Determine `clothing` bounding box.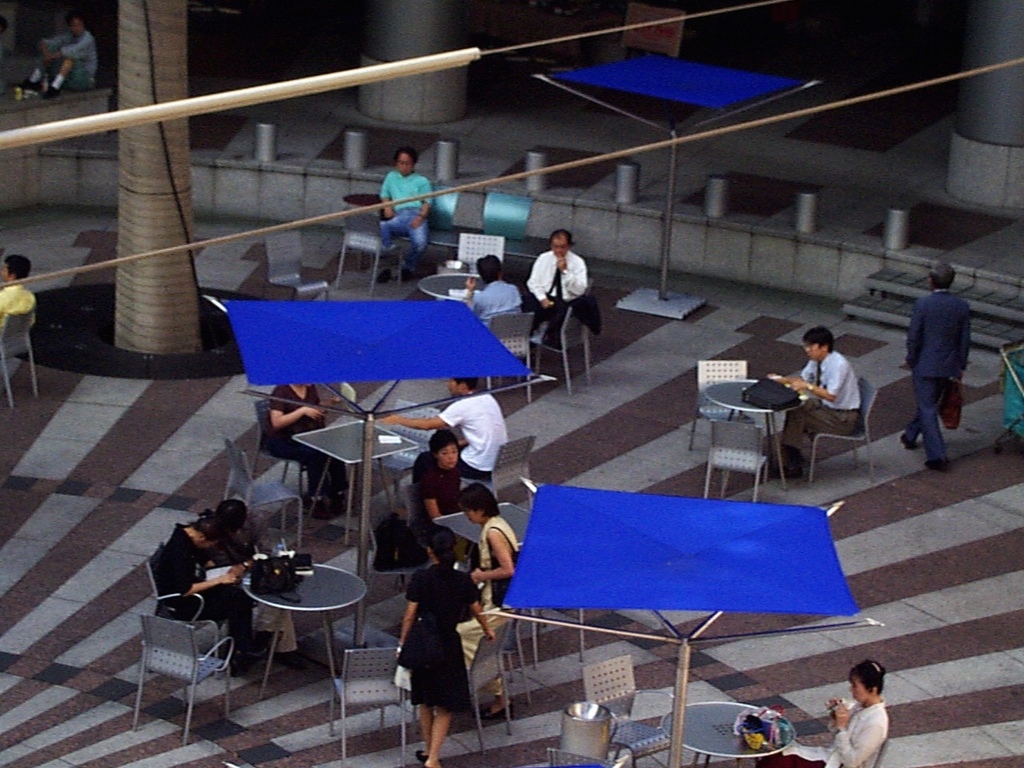
Determined: rect(145, 510, 258, 652).
